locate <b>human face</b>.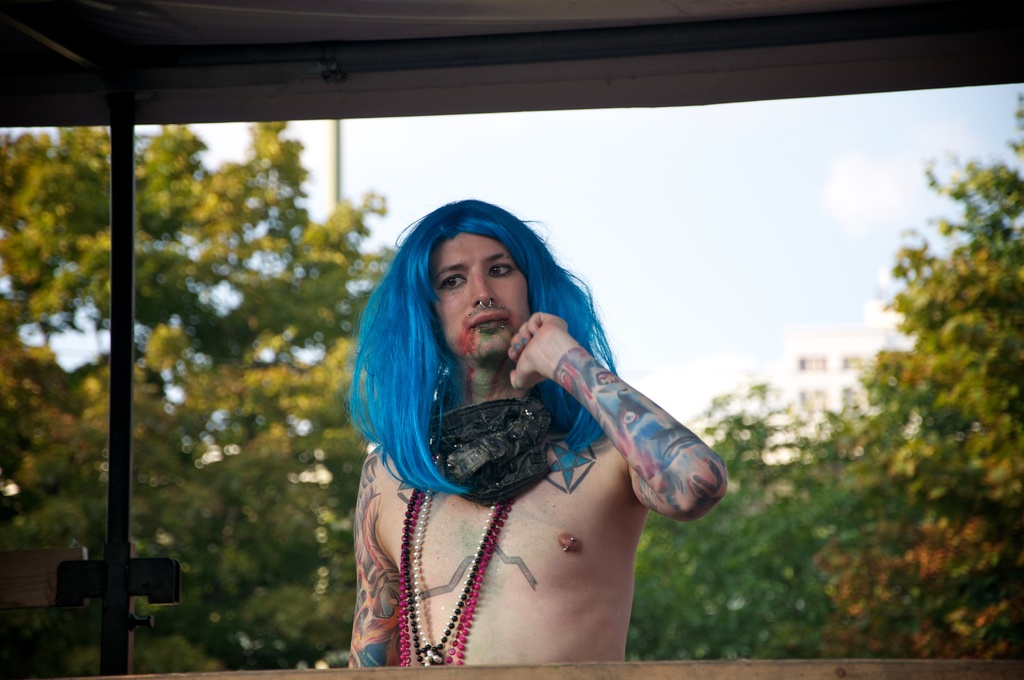
Bounding box: box=[436, 237, 536, 372].
